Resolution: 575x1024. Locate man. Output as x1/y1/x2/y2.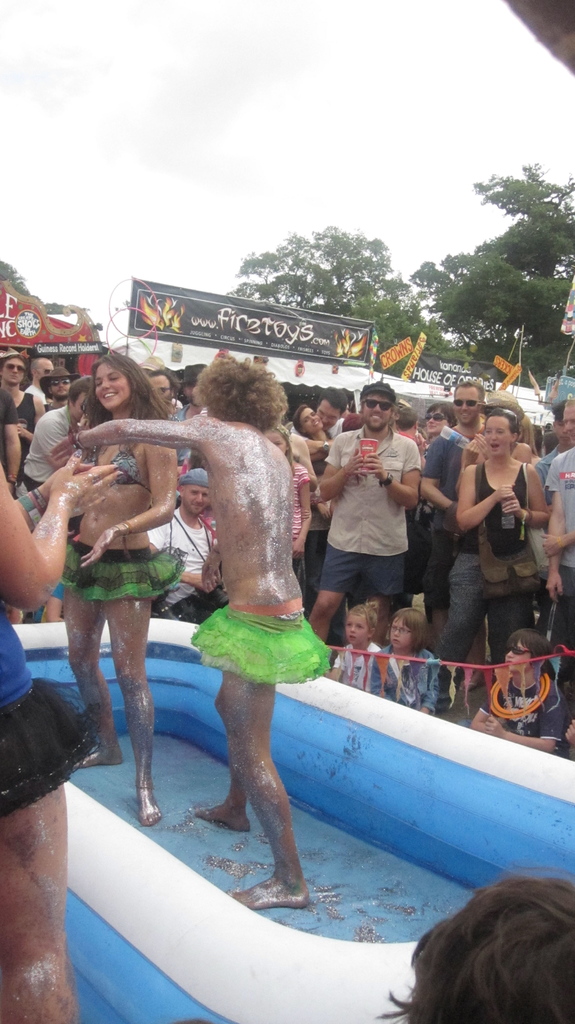
51/357/331/907.
